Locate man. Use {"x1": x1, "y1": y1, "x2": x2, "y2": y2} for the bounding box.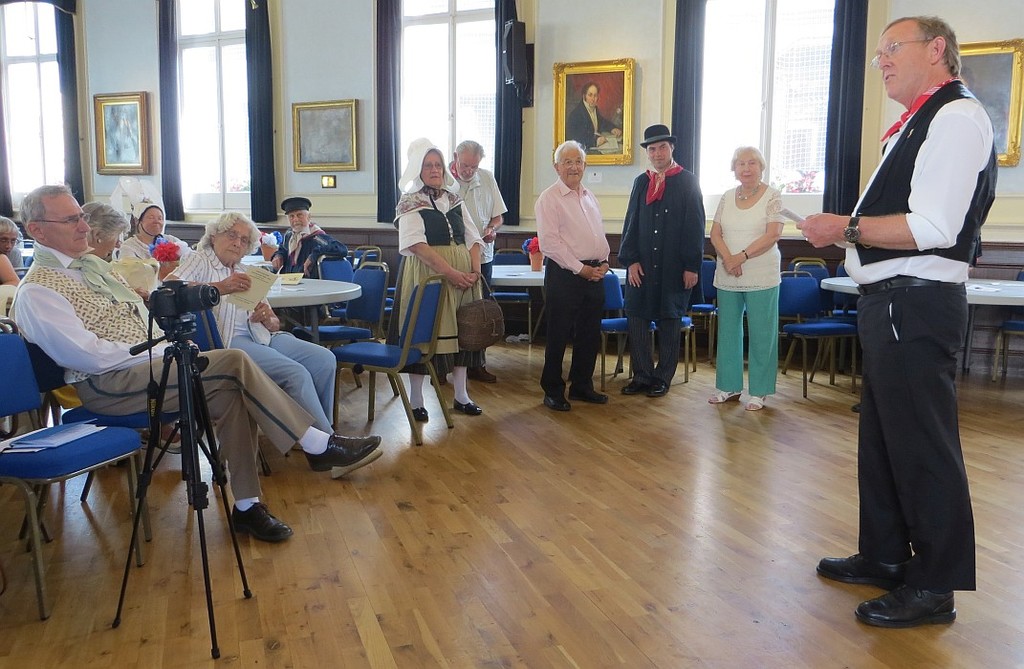
{"x1": 11, "y1": 178, "x2": 384, "y2": 539}.
